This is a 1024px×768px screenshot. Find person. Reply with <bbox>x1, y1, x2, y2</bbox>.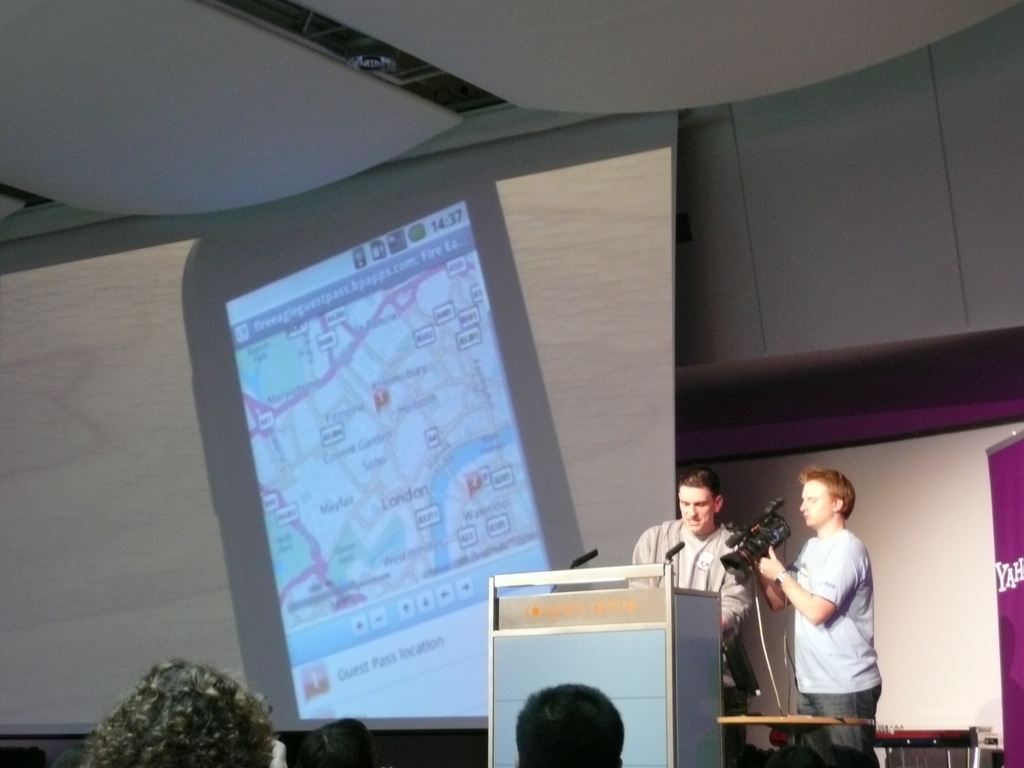
<bbox>749, 461, 884, 767</bbox>.
